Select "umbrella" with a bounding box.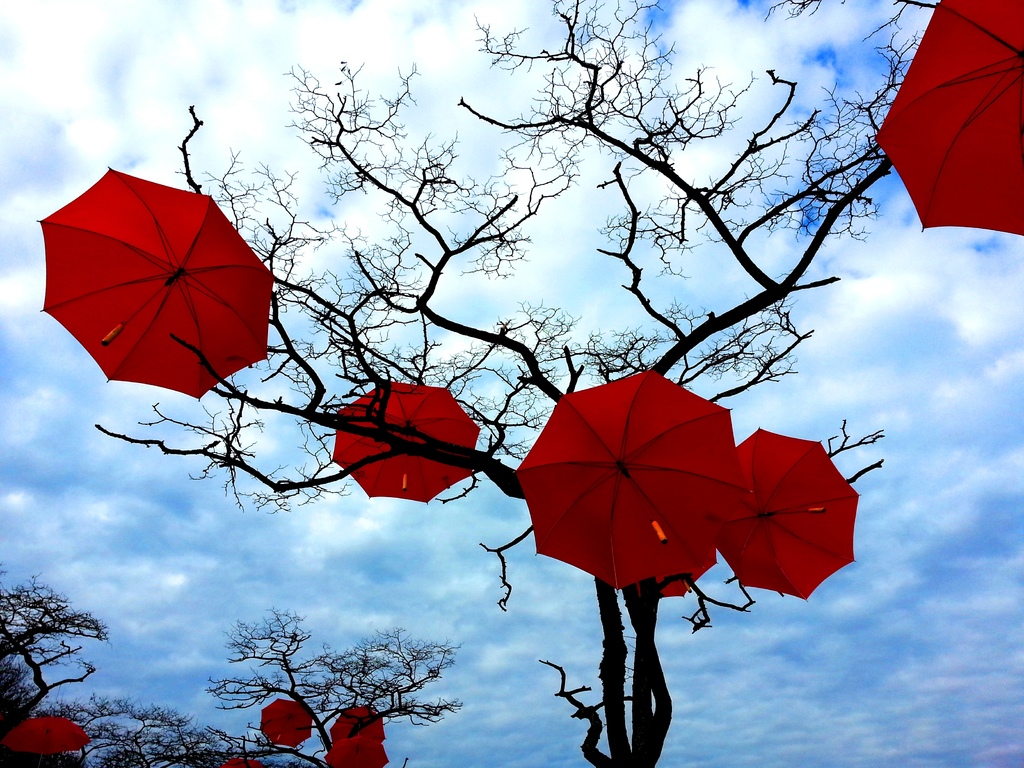
876 3 1023 238.
